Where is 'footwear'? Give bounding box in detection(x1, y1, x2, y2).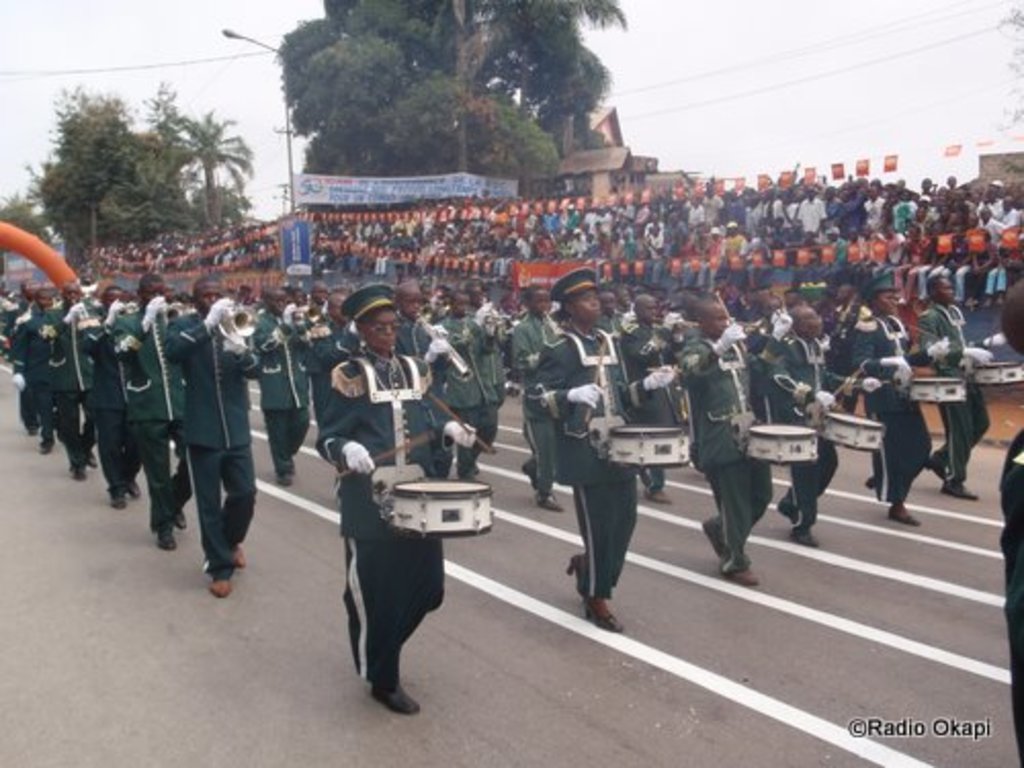
detection(213, 575, 233, 604).
